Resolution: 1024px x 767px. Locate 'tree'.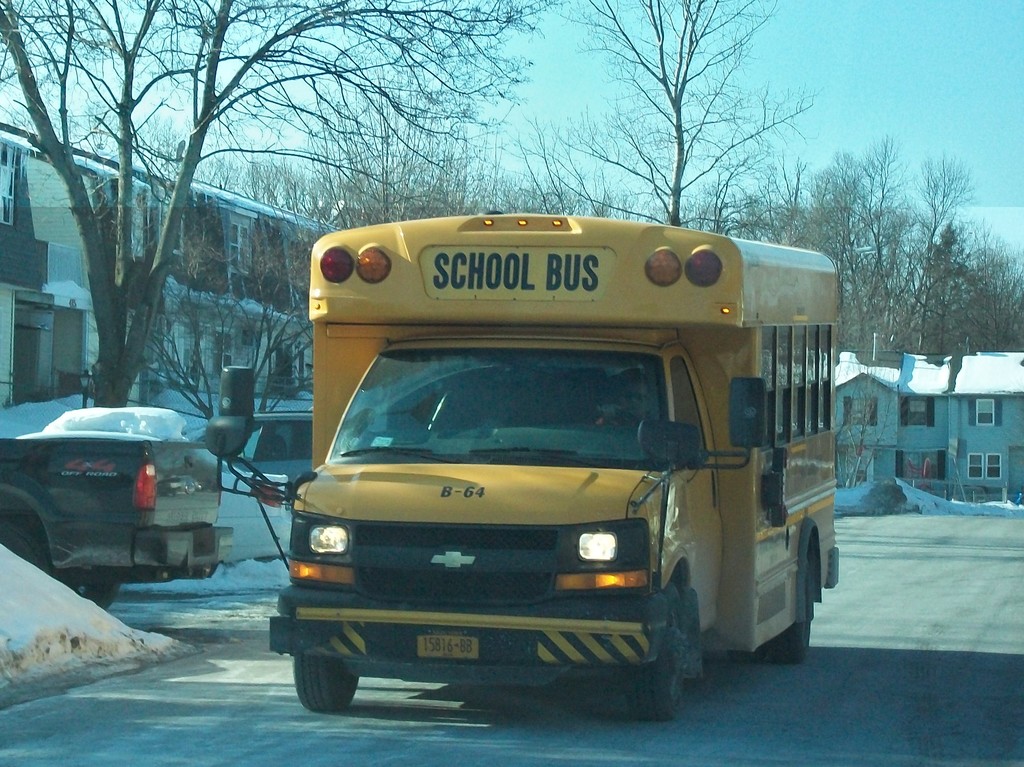
948, 207, 1019, 371.
